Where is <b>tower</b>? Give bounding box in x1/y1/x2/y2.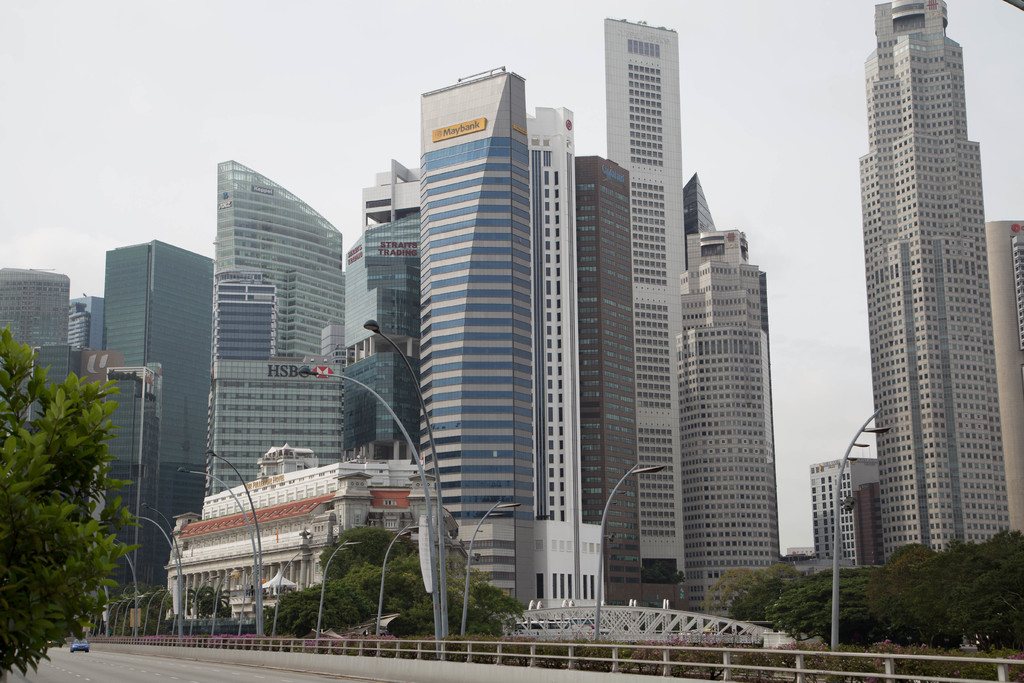
609/13/689/603.
